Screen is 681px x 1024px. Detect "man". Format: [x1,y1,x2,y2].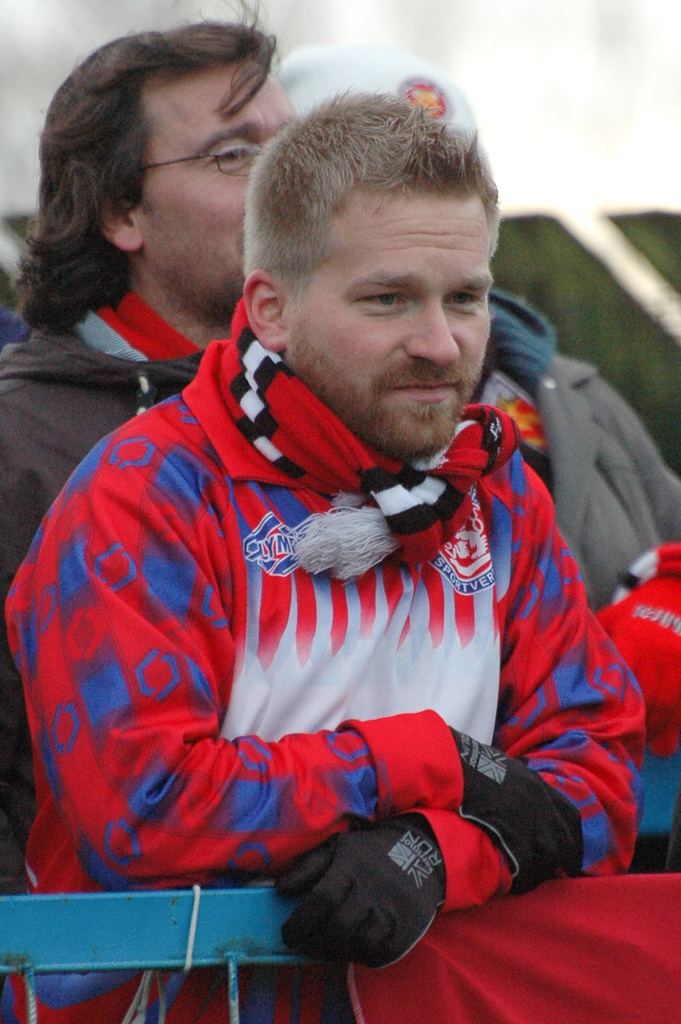
[0,0,308,892].
